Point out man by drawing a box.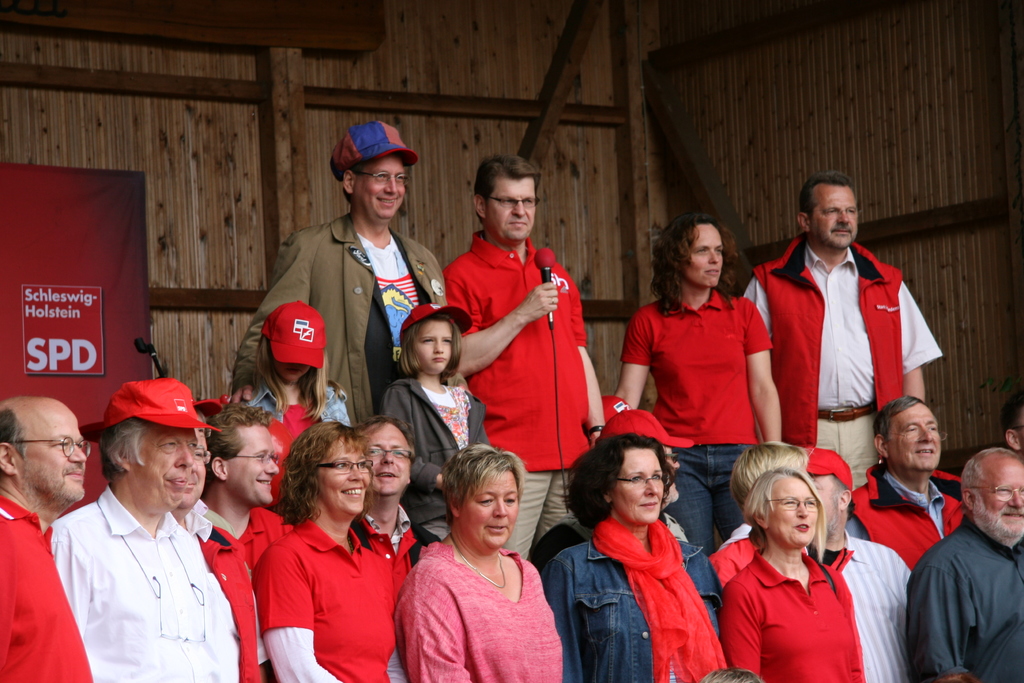
rect(358, 411, 435, 598).
